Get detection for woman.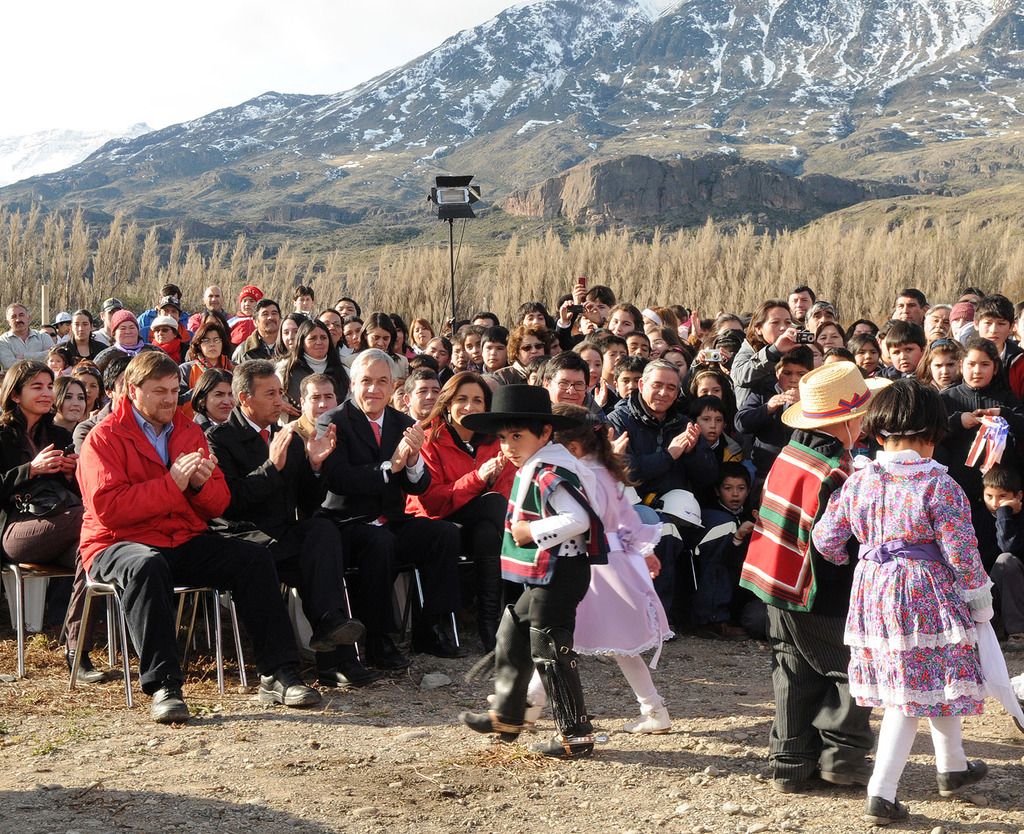
Detection: l=406, t=315, r=439, b=354.
